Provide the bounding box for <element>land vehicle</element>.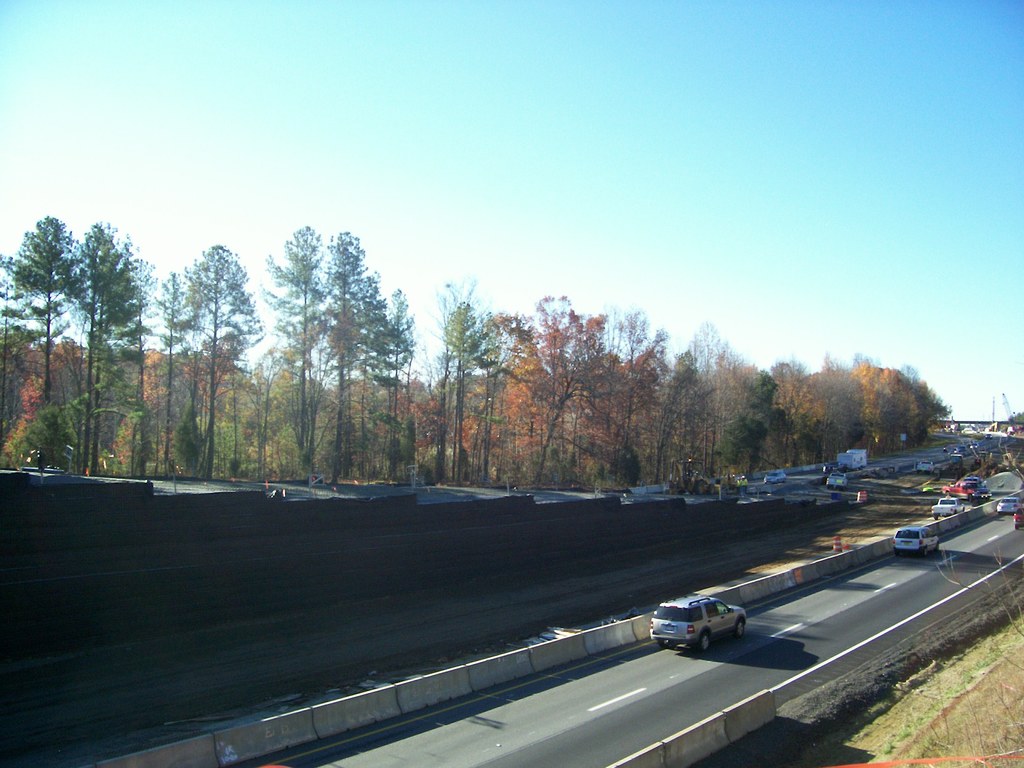
[1013, 507, 1022, 532].
